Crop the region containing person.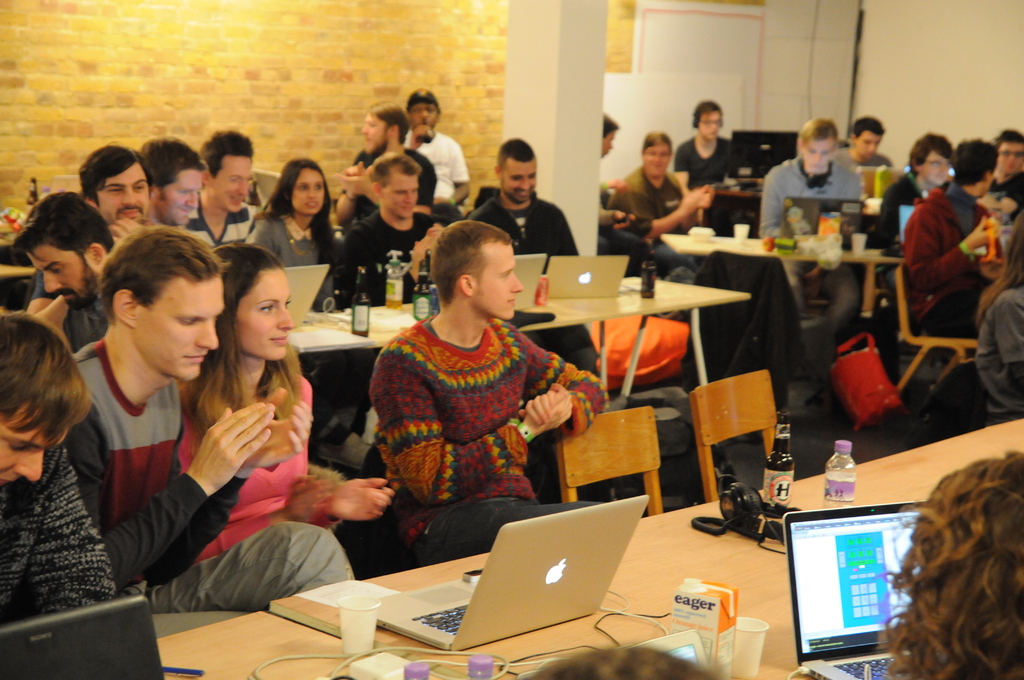
Crop region: (x1=244, y1=155, x2=346, y2=275).
